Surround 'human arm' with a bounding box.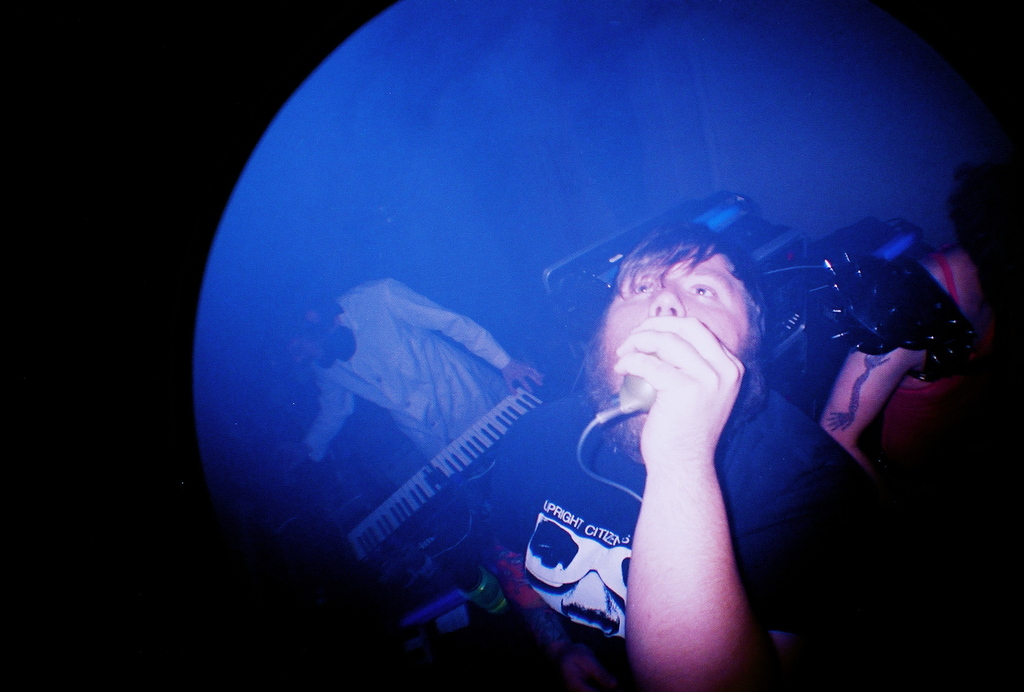
<bbox>285, 375, 362, 460</bbox>.
